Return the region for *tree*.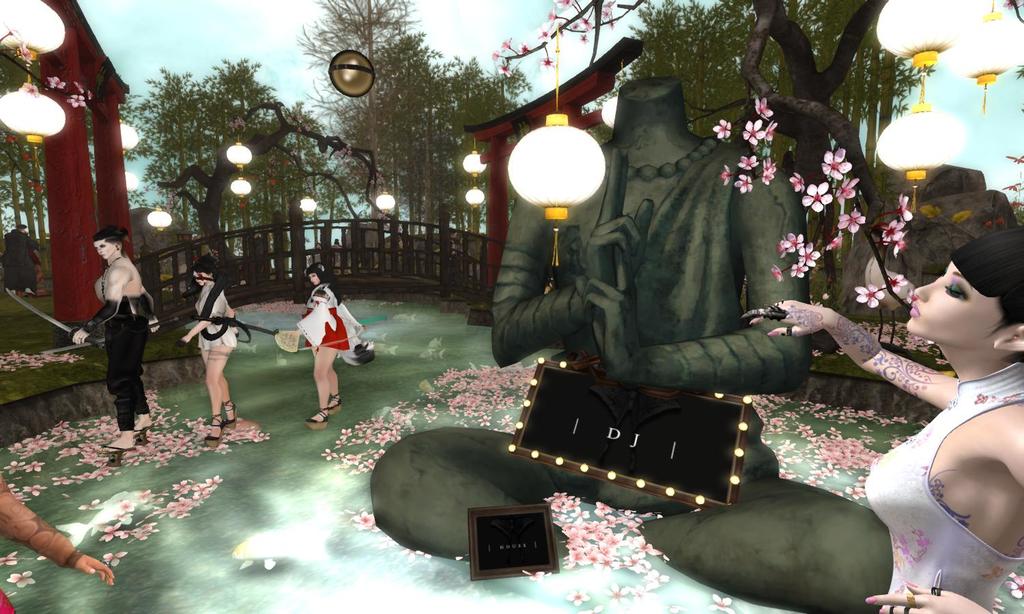
0 43 116 245.
